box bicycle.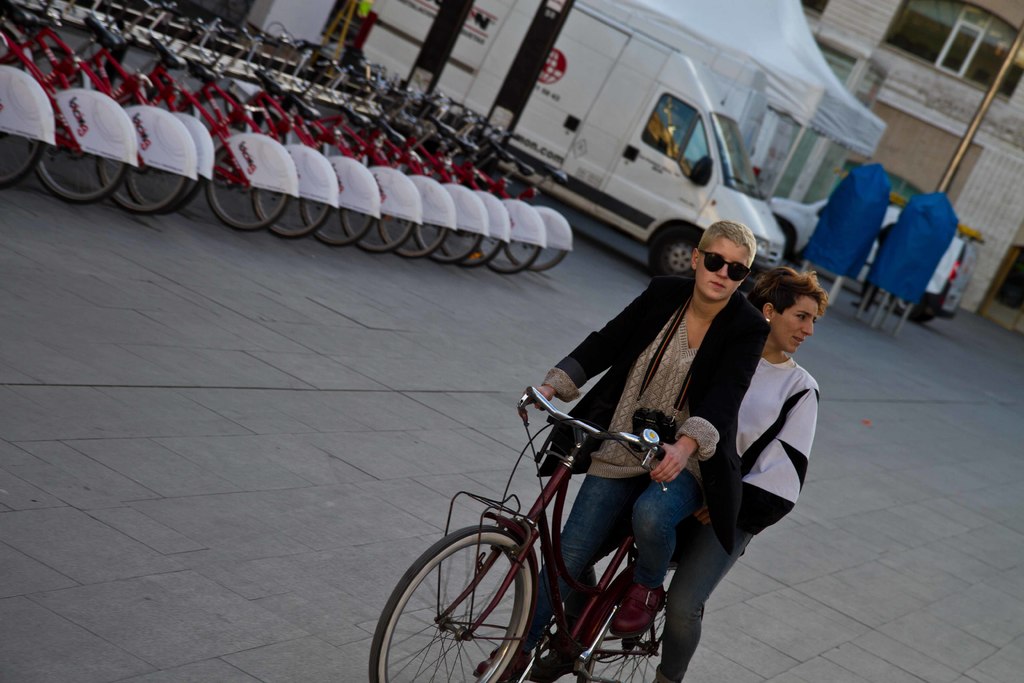
Rect(123, 0, 215, 219).
